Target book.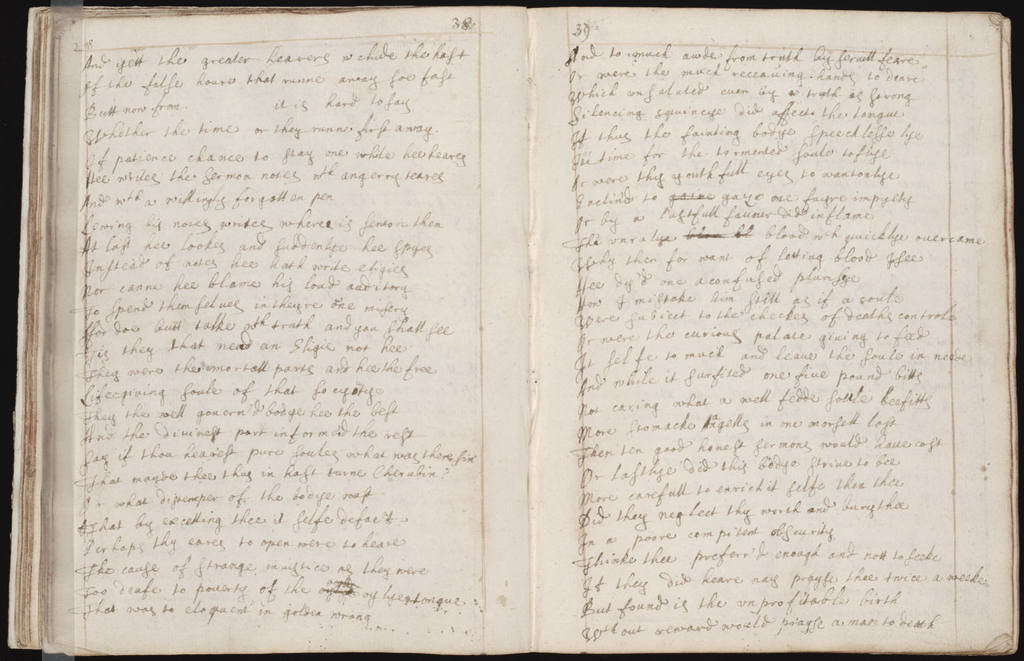
Target region: l=17, t=15, r=1017, b=638.
